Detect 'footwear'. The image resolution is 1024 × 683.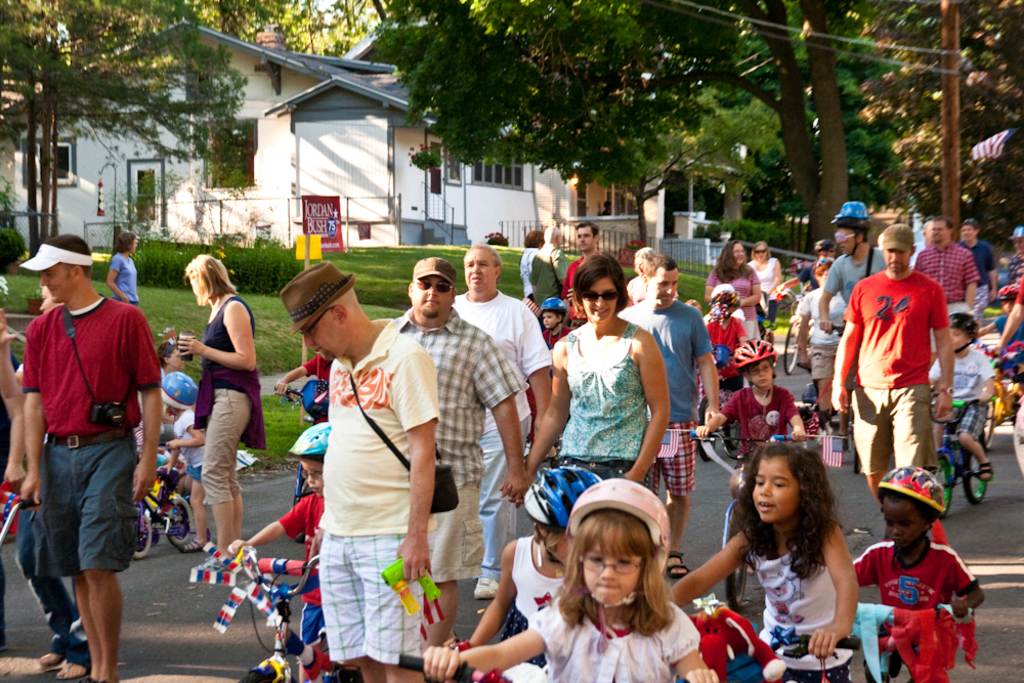
box(664, 551, 690, 582).
